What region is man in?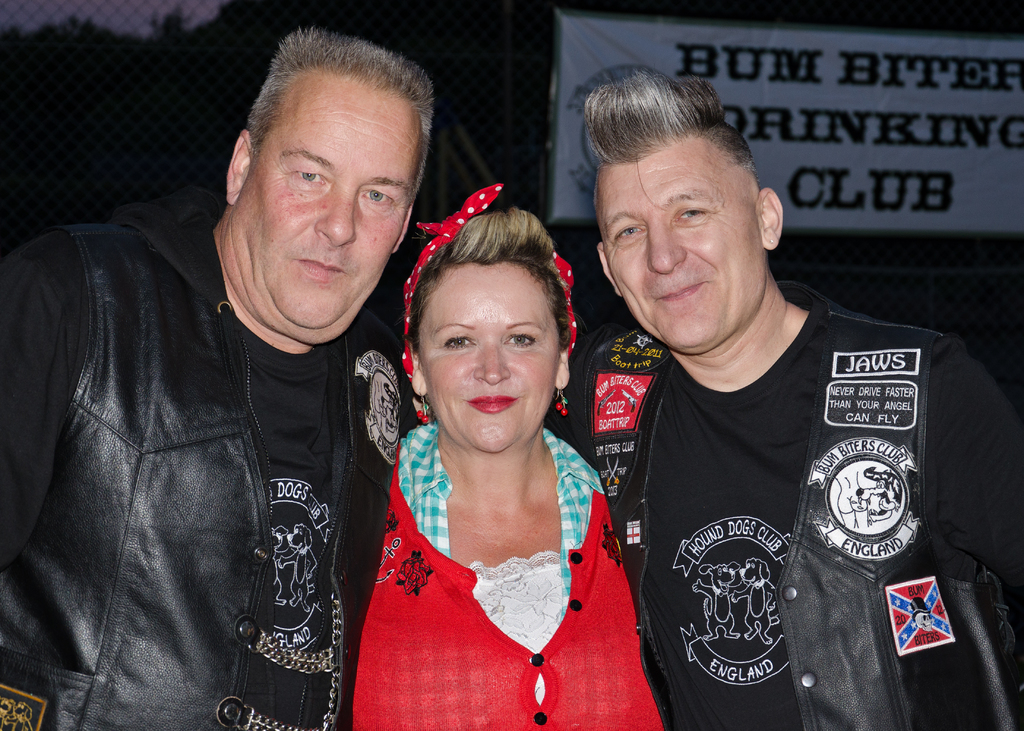
[565,68,980,727].
